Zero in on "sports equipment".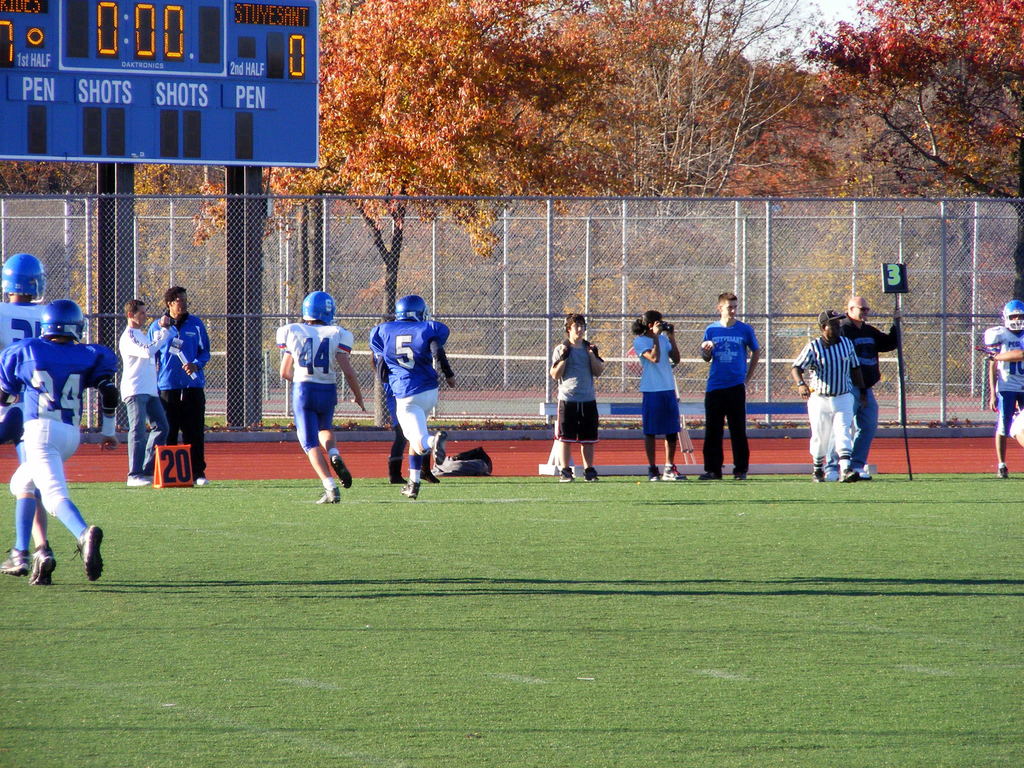
Zeroed in: bbox=(95, 377, 122, 414).
